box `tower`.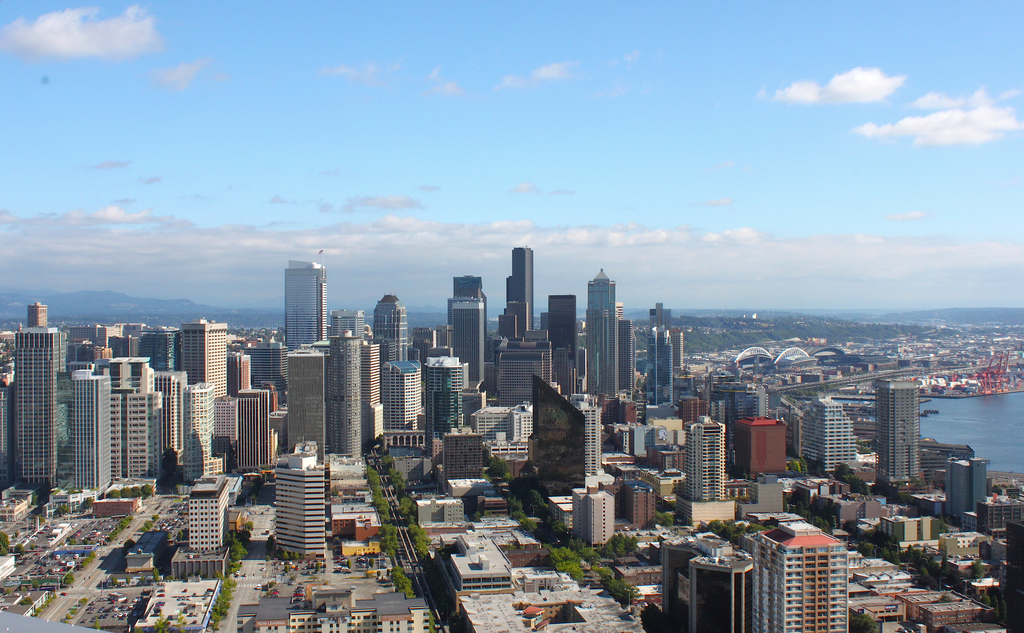
box=[487, 309, 533, 345].
